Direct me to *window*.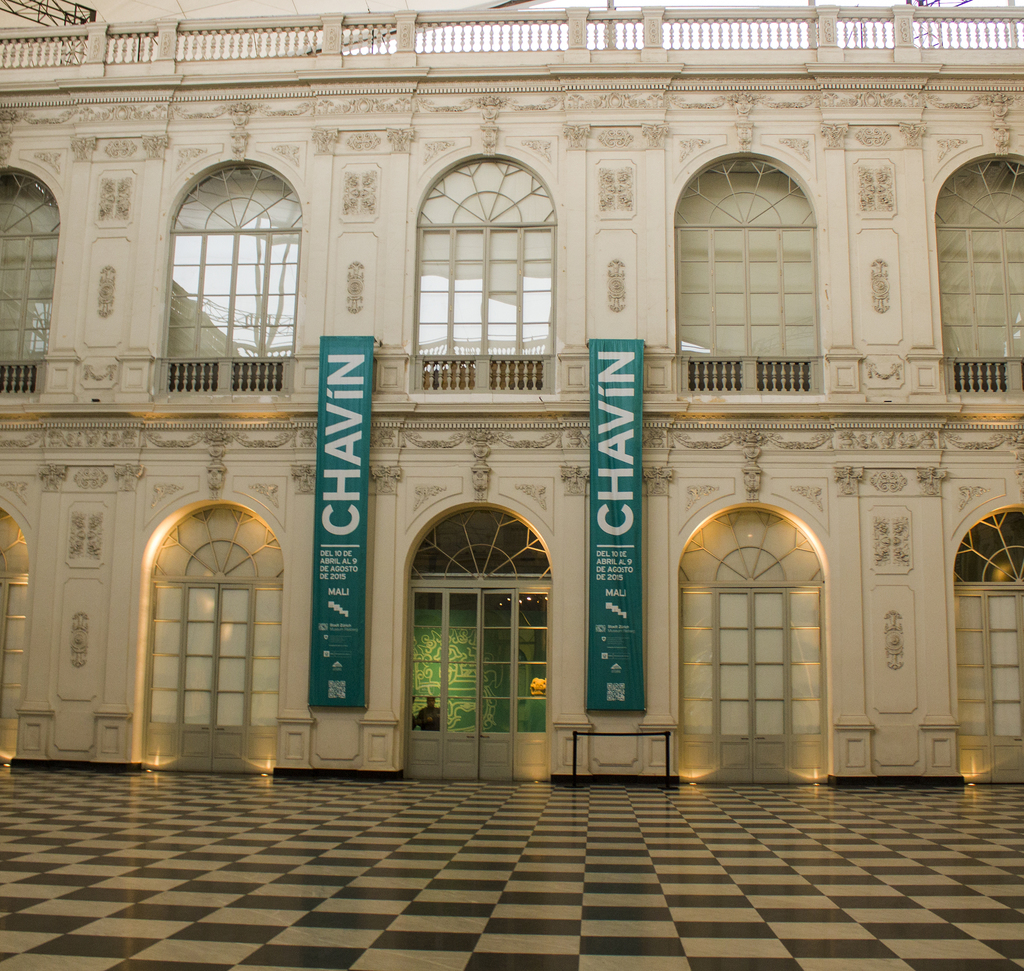
Direction: 0/165/56/364.
